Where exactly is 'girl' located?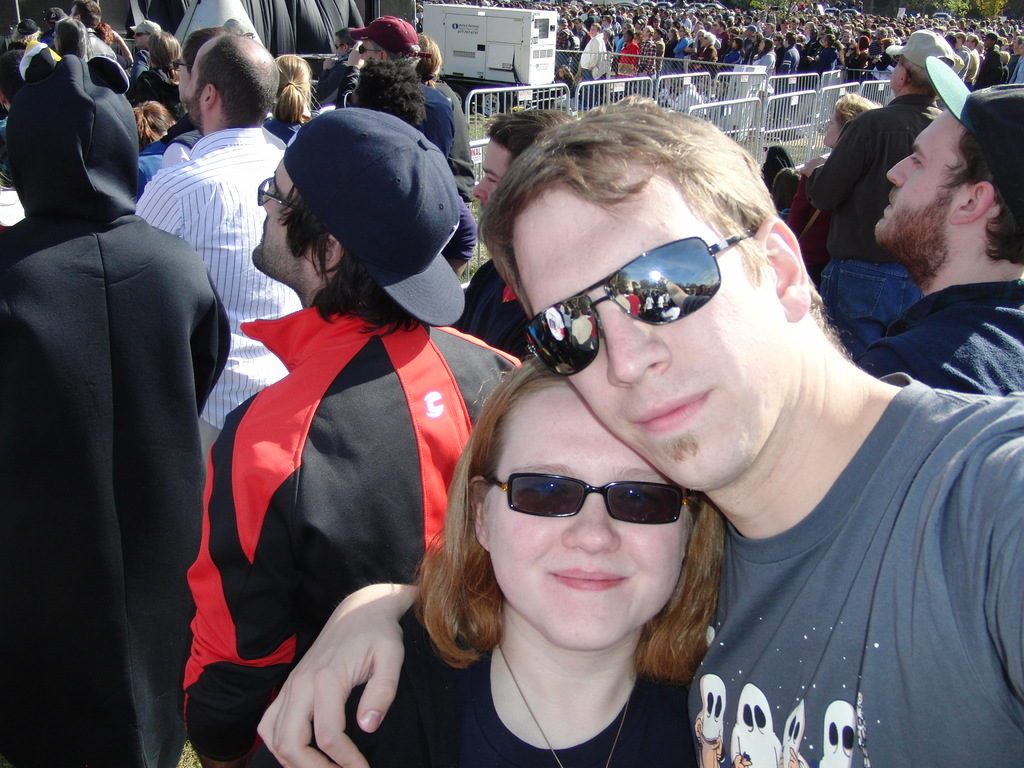
Its bounding box is <bbox>312, 352, 730, 767</bbox>.
